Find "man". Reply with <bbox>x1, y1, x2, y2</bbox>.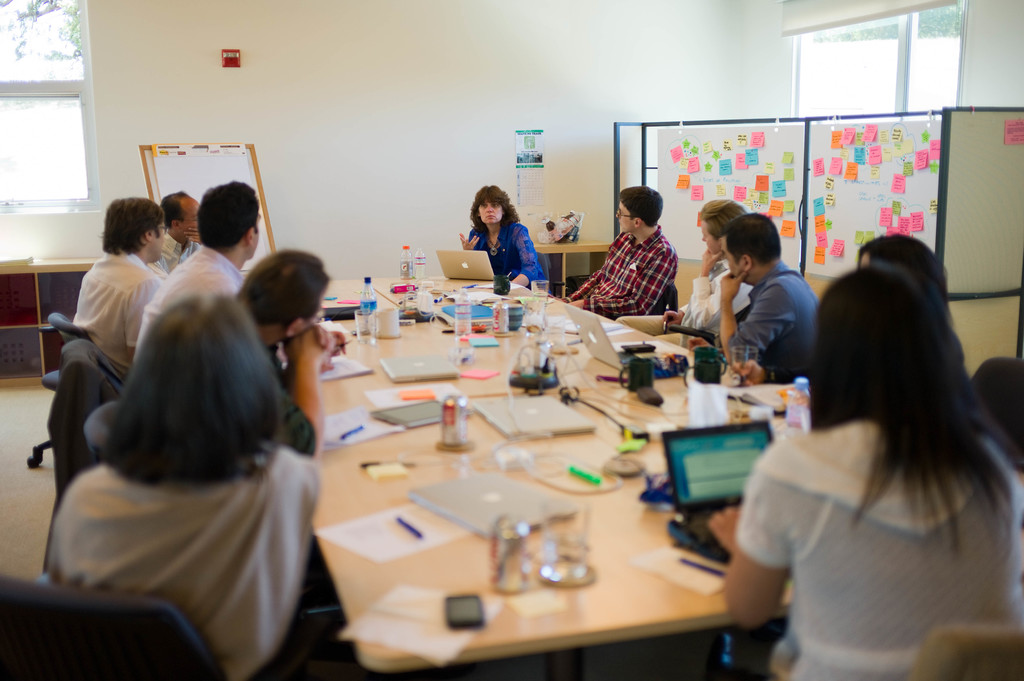
<bbox>132, 175, 260, 364</bbox>.
